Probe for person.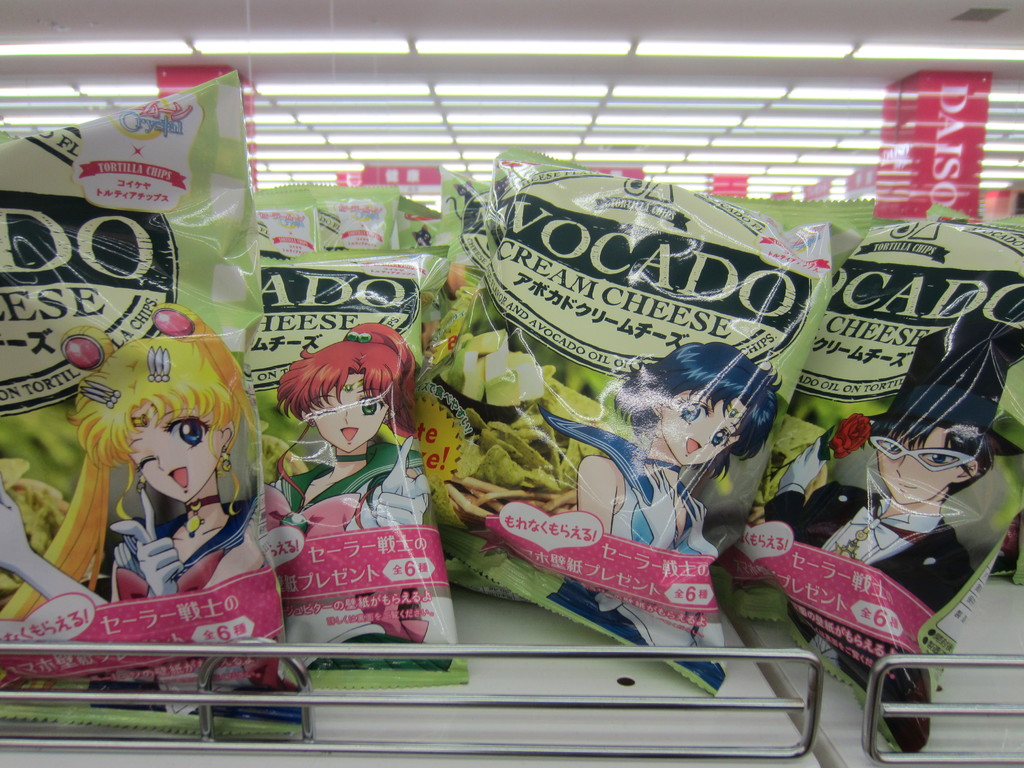
Probe result: rect(538, 348, 784, 679).
